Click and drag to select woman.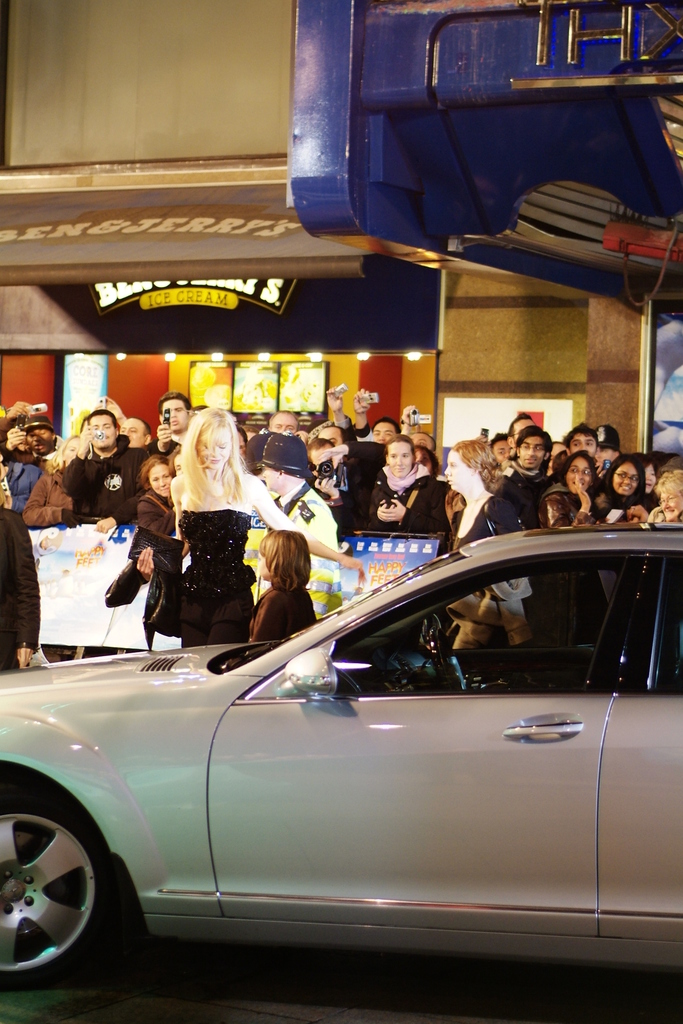
Selection: 541 447 607 527.
